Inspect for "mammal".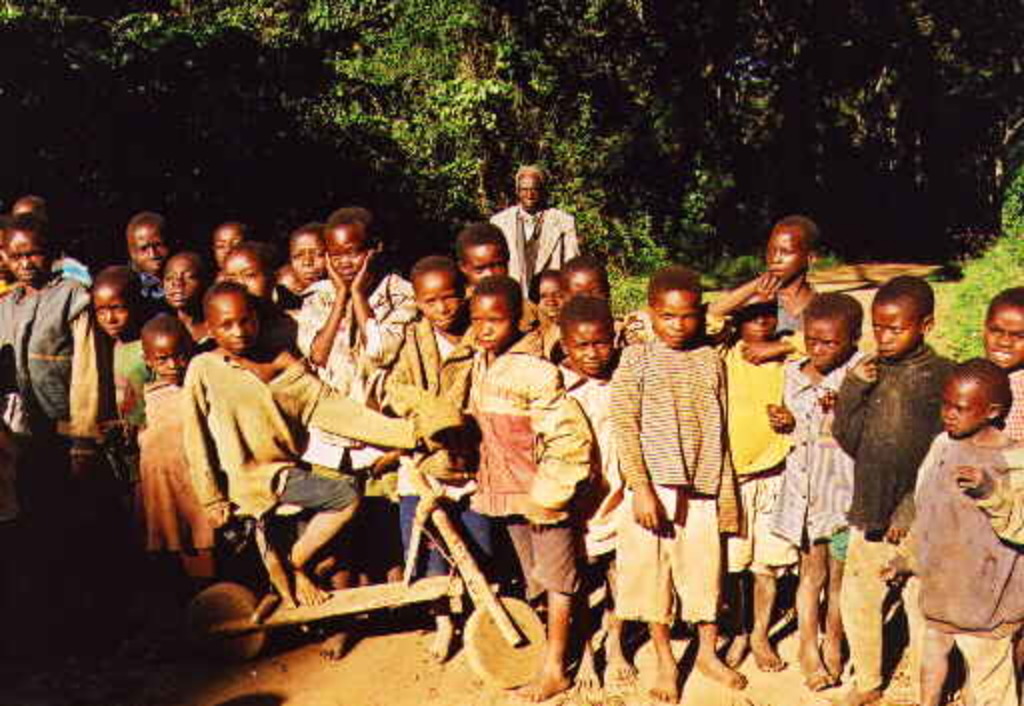
Inspection: pyautogui.locateOnScreen(896, 358, 1022, 696).
